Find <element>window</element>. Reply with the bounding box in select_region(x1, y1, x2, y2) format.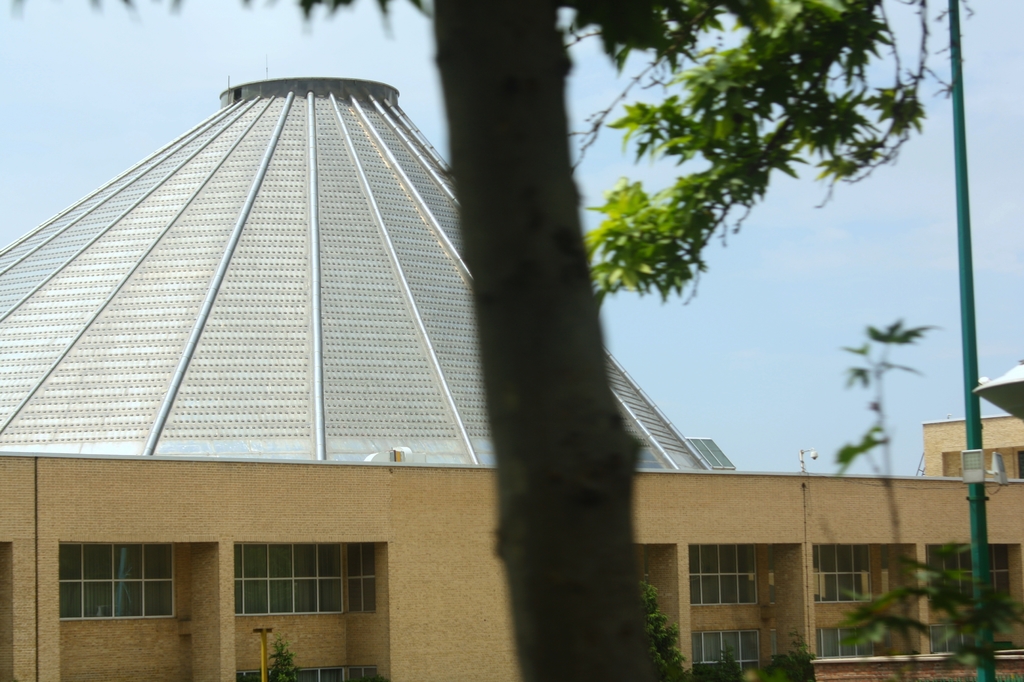
select_region(808, 548, 860, 603).
